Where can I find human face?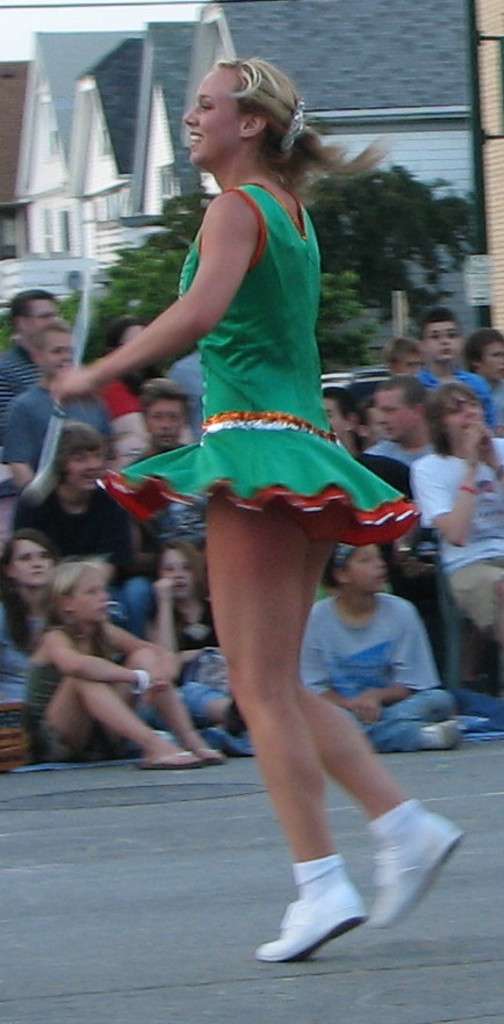
You can find it at 369/385/416/437.
